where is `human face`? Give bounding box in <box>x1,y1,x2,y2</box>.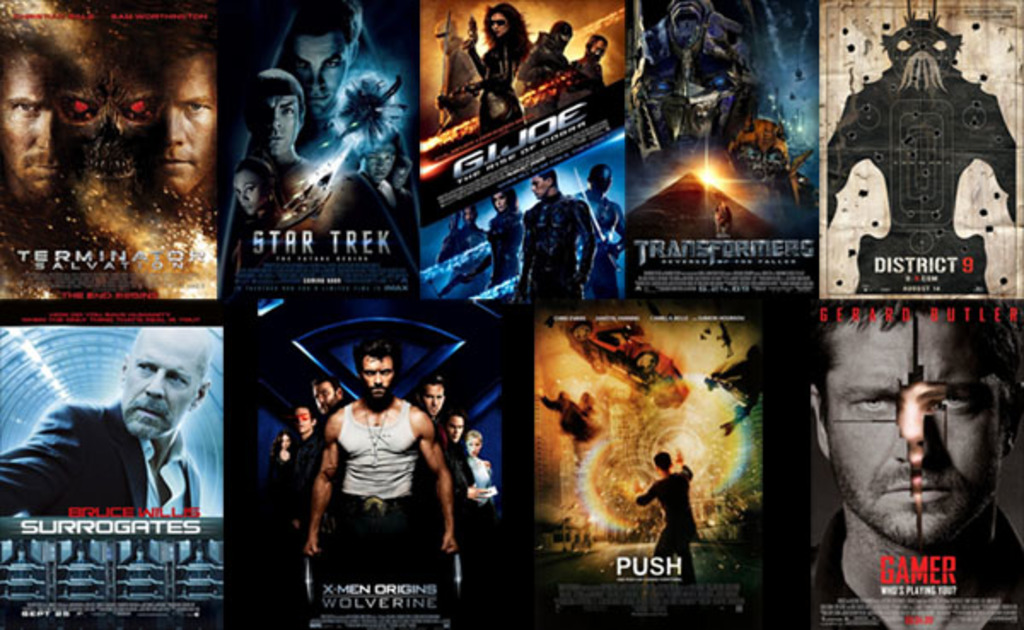
<box>364,145,398,186</box>.
